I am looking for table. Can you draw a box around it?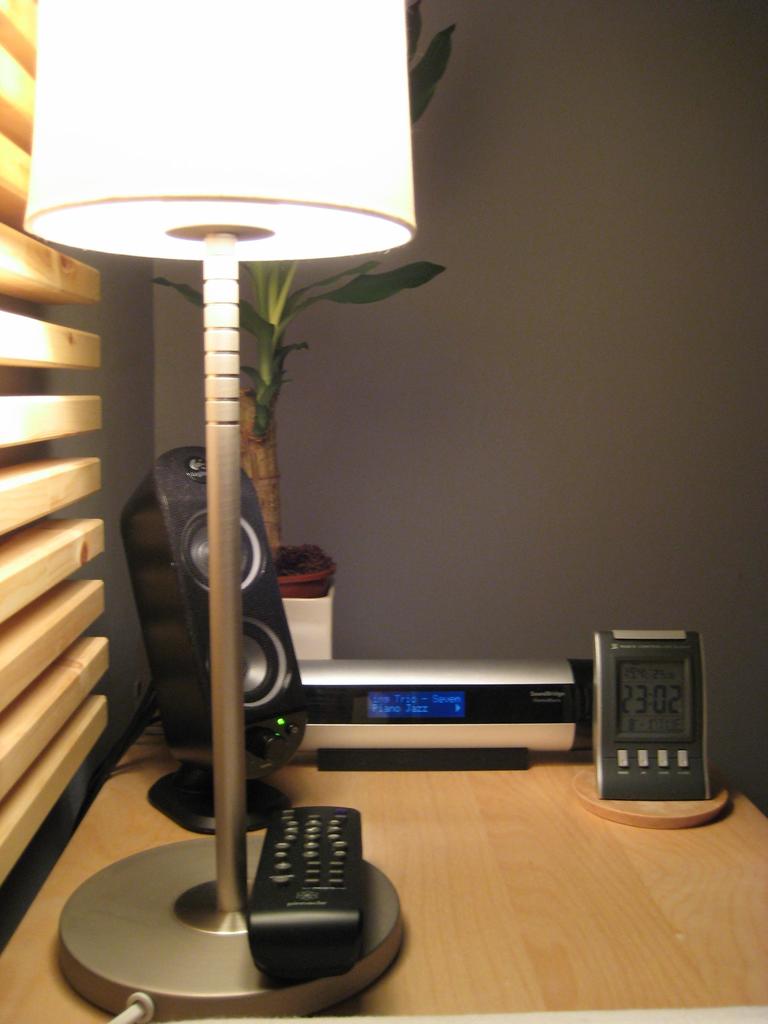
Sure, the bounding box is region(0, 709, 767, 1023).
